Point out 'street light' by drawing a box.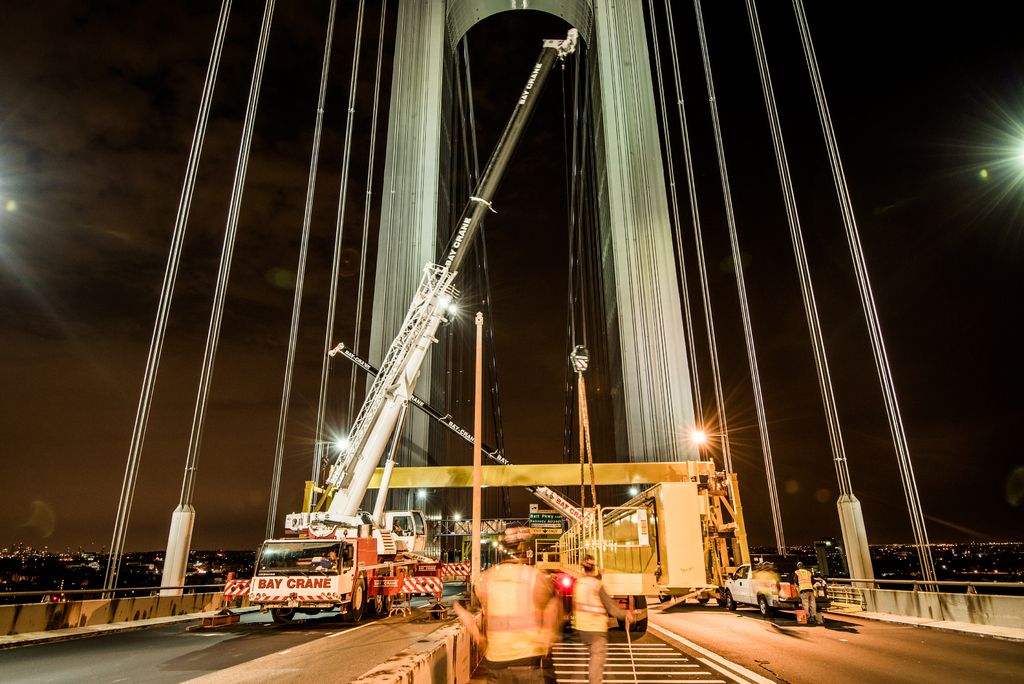
select_region(312, 436, 349, 482).
